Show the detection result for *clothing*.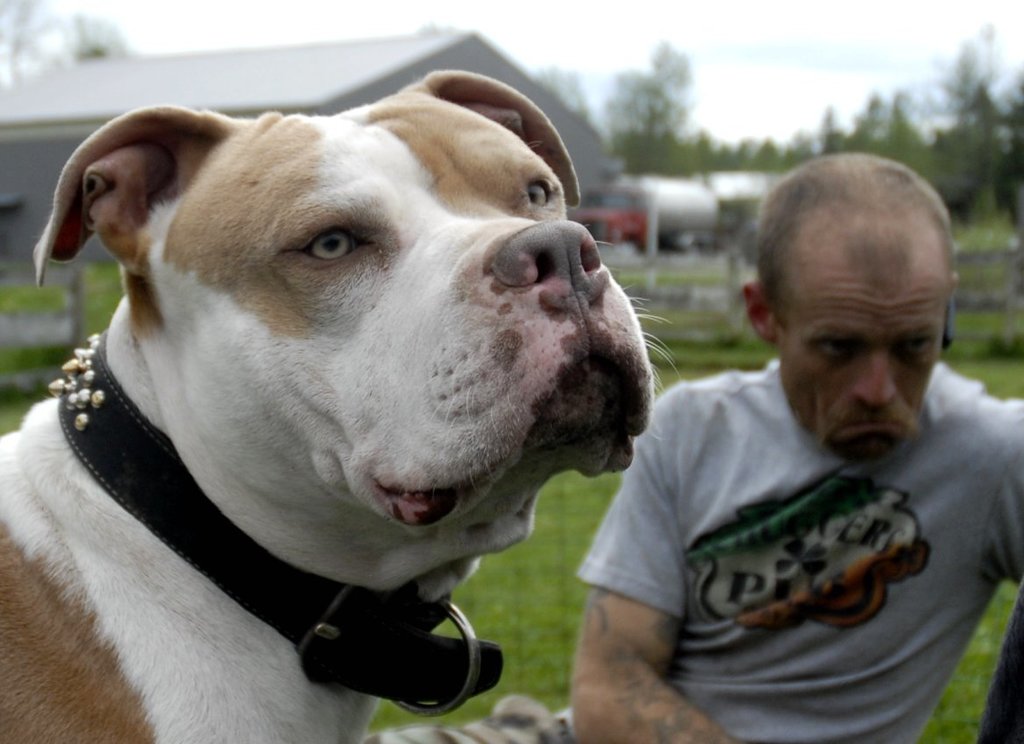
(580,338,1004,716).
